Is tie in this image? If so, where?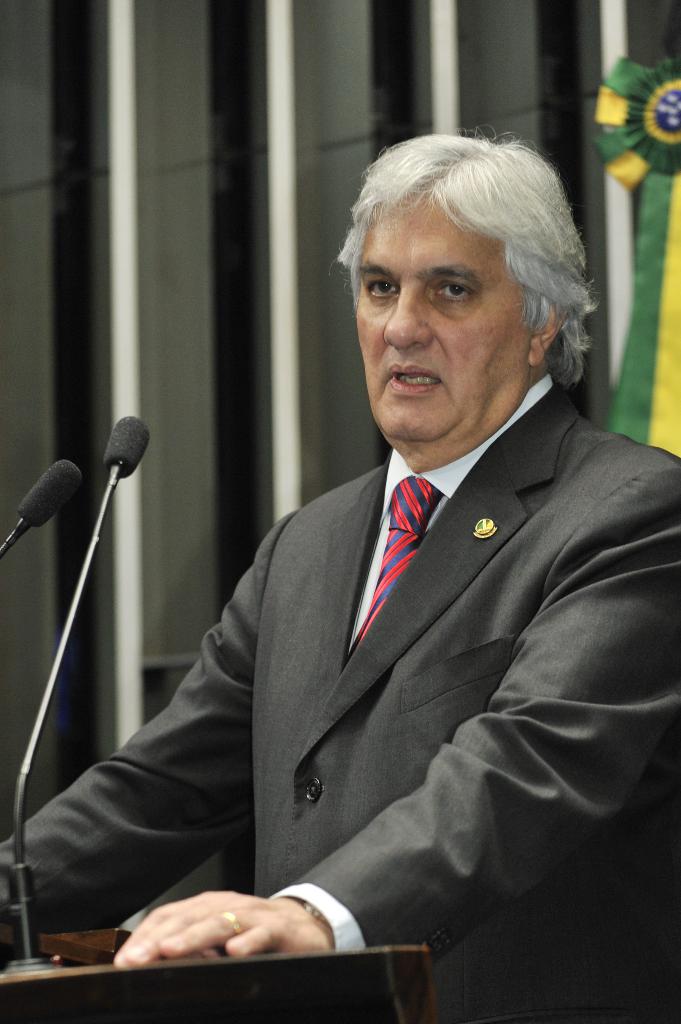
Yes, at [x1=353, y1=471, x2=440, y2=645].
